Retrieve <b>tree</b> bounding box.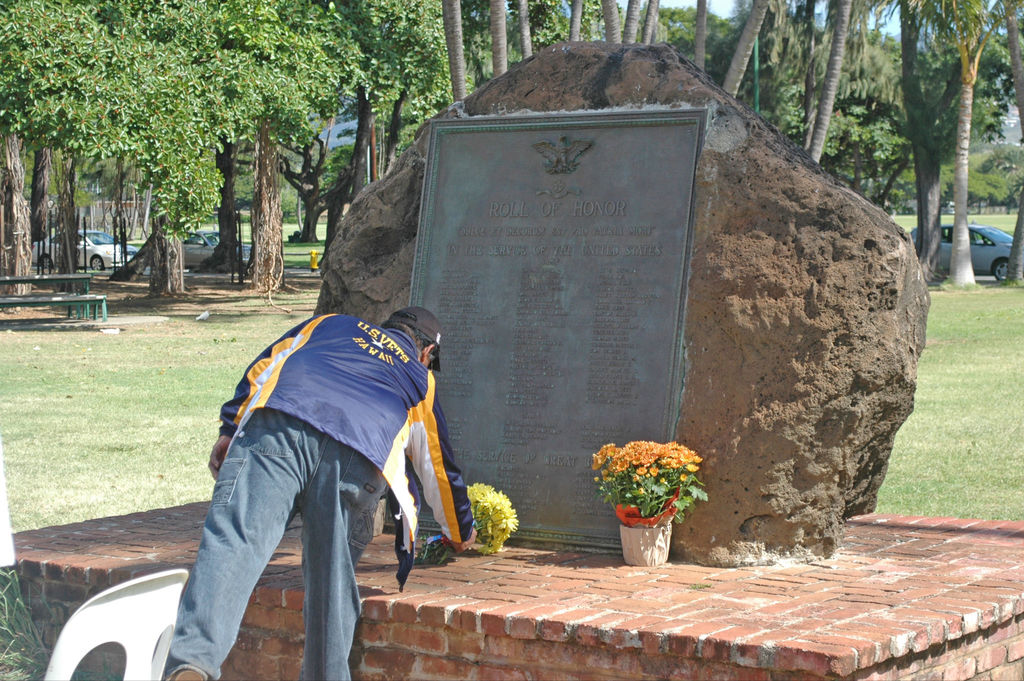
Bounding box: select_region(692, 0, 724, 81).
